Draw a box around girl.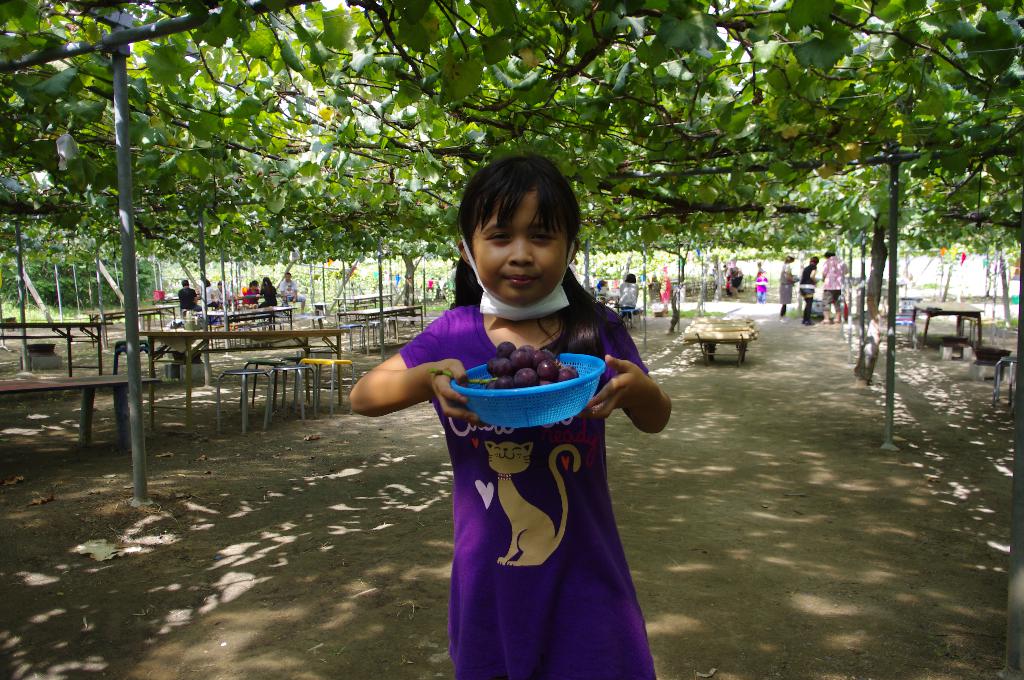
[x1=350, y1=150, x2=671, y2=679].
